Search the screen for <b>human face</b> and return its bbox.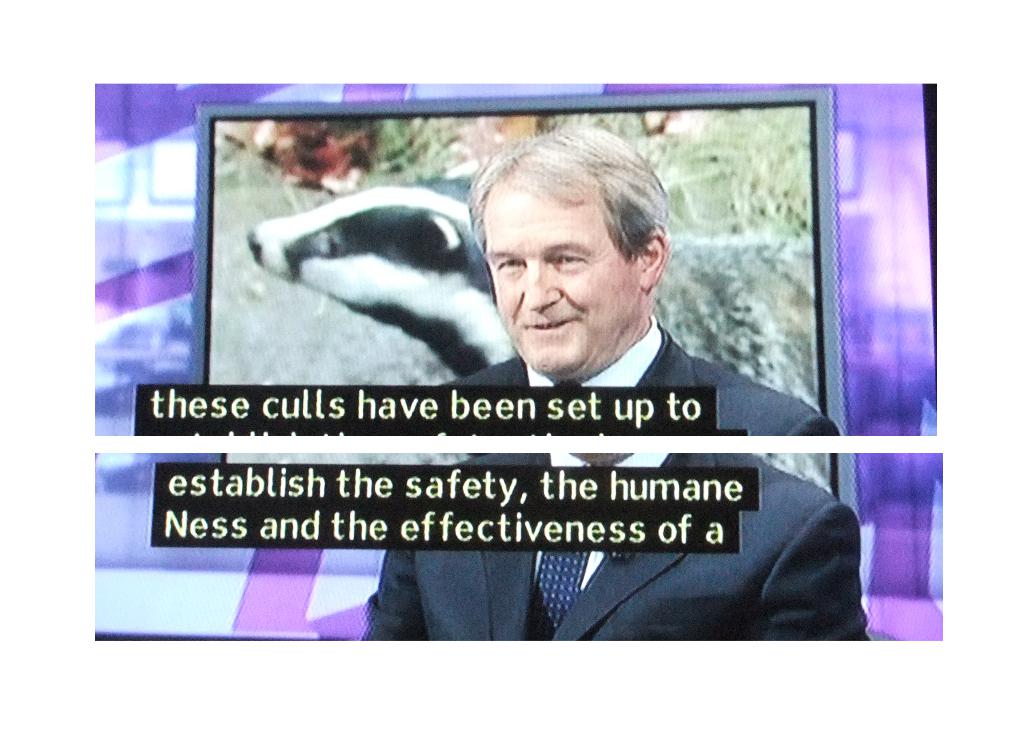
Found: <box>492,170,651,378</box>.
